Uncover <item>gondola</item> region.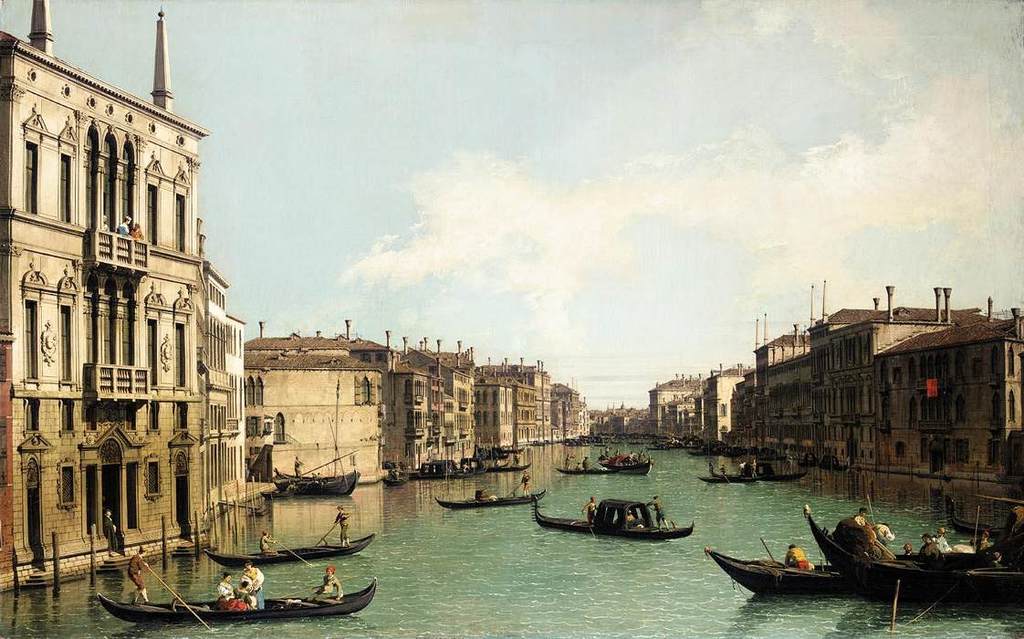
Uncovered: [left=104, top=557, right=355, bottom=628].
